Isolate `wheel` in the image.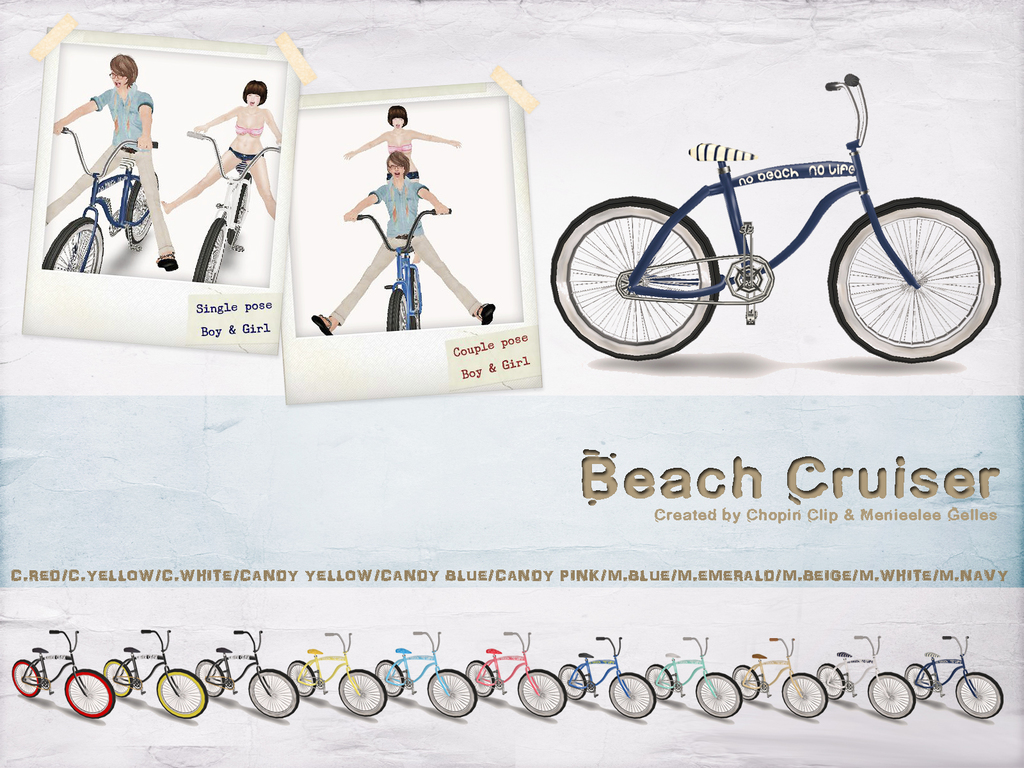
Isolated region: select_region(287, 659, 320, 698).
